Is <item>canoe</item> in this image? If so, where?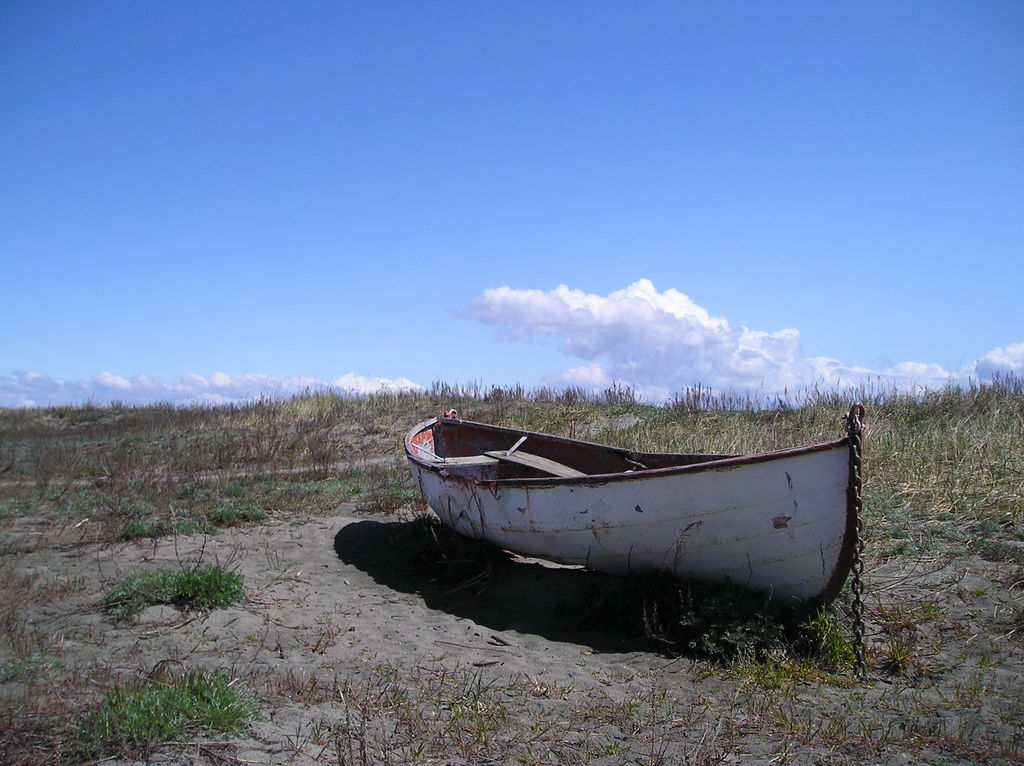
Yes, at [367, 406, 871, 614].
